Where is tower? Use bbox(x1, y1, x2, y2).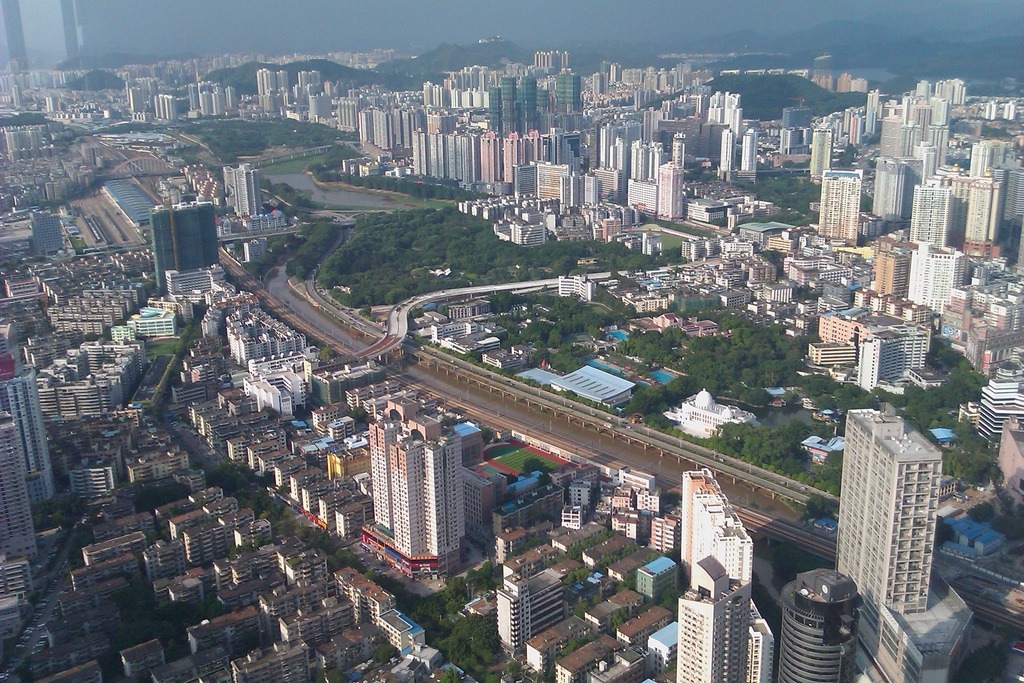
bbox(913, 188, 954, 252).
